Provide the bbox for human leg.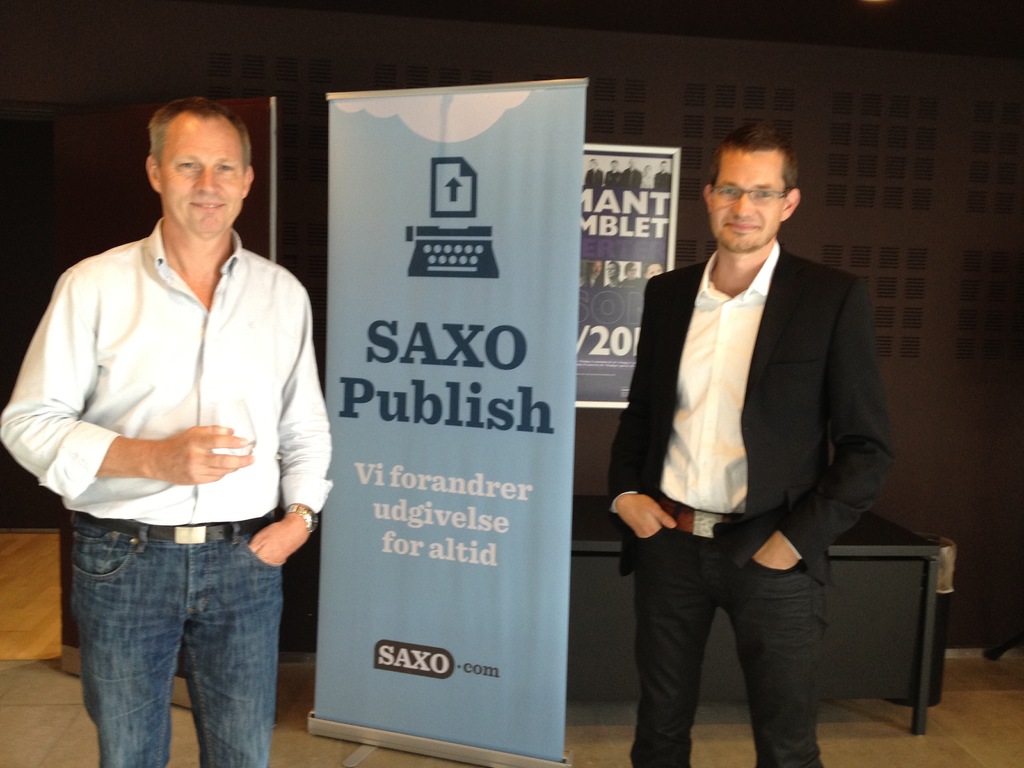
(732,522,825,767).
